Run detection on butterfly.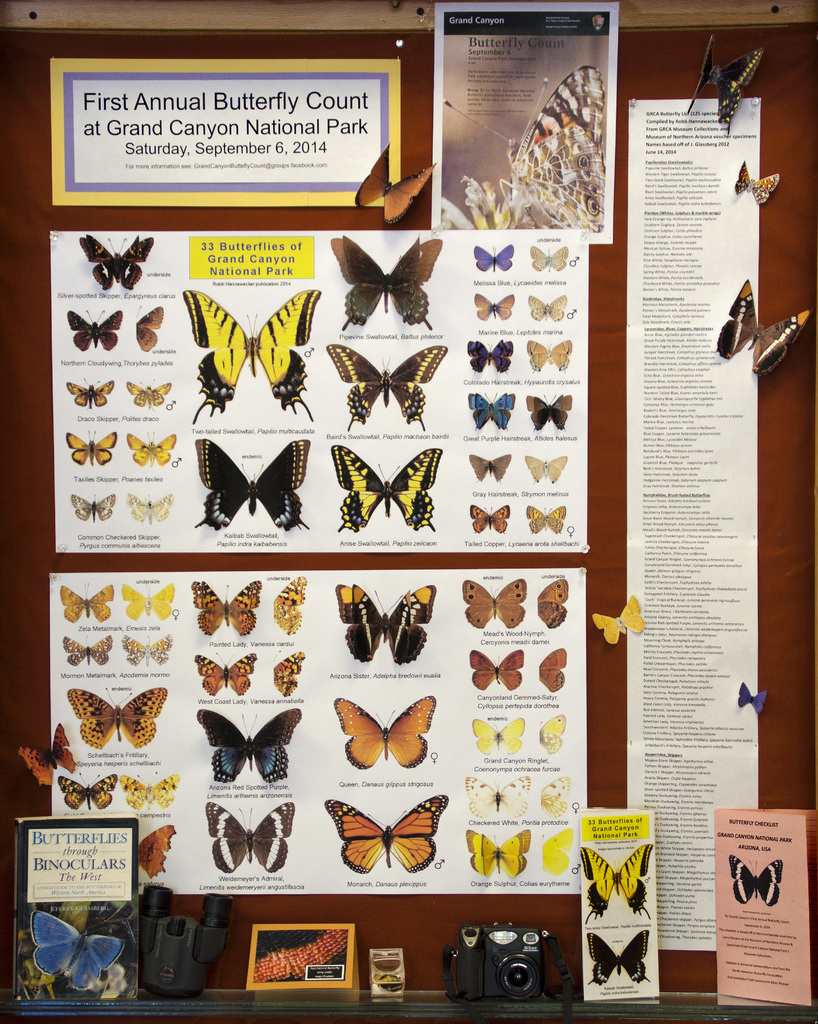
Result: (585, 932, 653, 984).
